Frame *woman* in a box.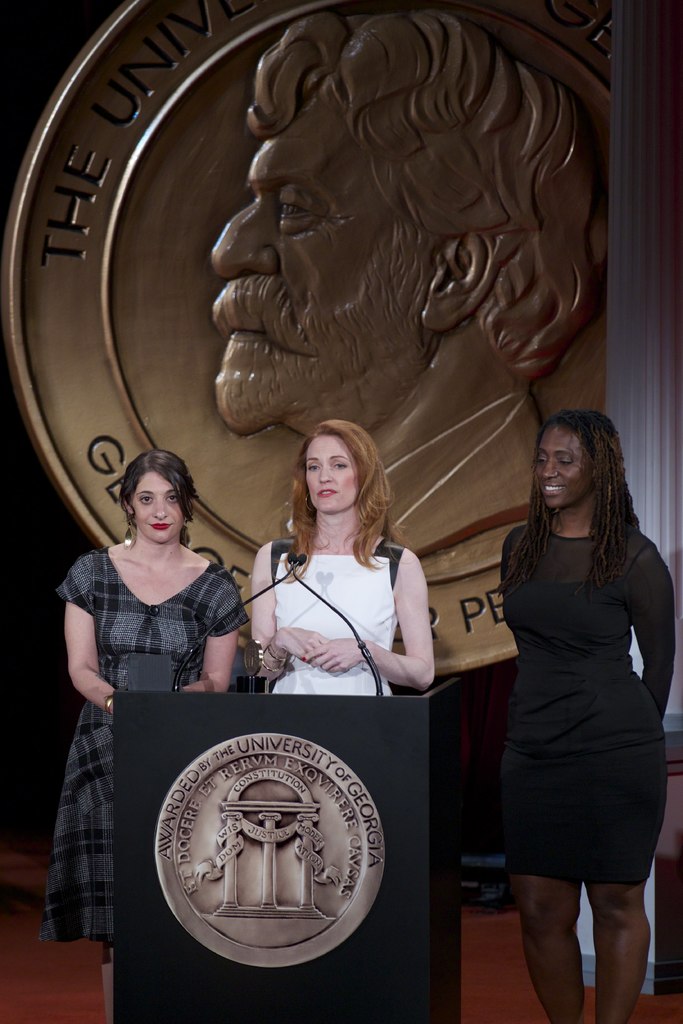
235 411 452 733.
